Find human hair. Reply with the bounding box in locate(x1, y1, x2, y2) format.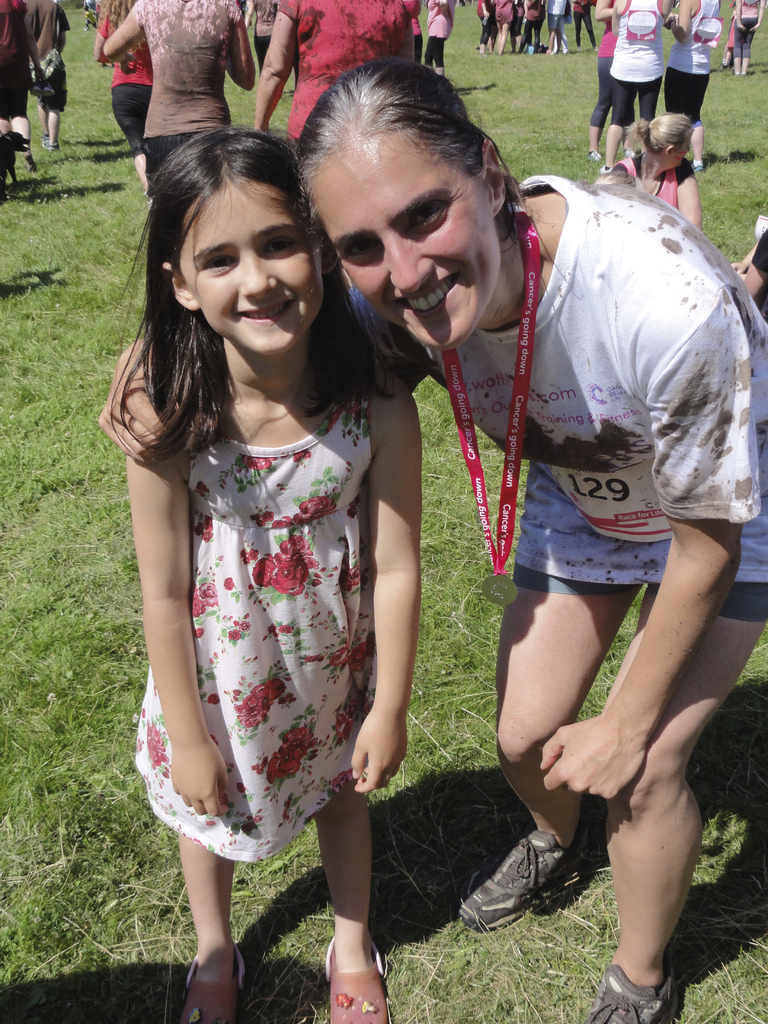
locate(623, 106, 694, 161).
